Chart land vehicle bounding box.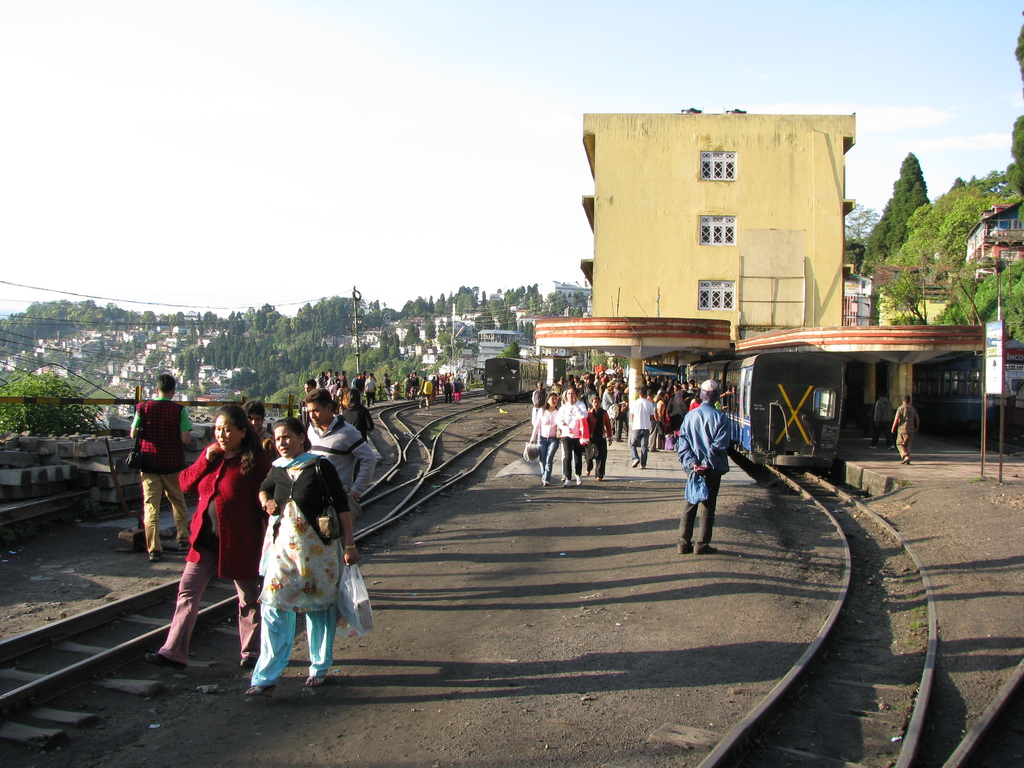
Charted: select_region(486, 358, 547, 396).
